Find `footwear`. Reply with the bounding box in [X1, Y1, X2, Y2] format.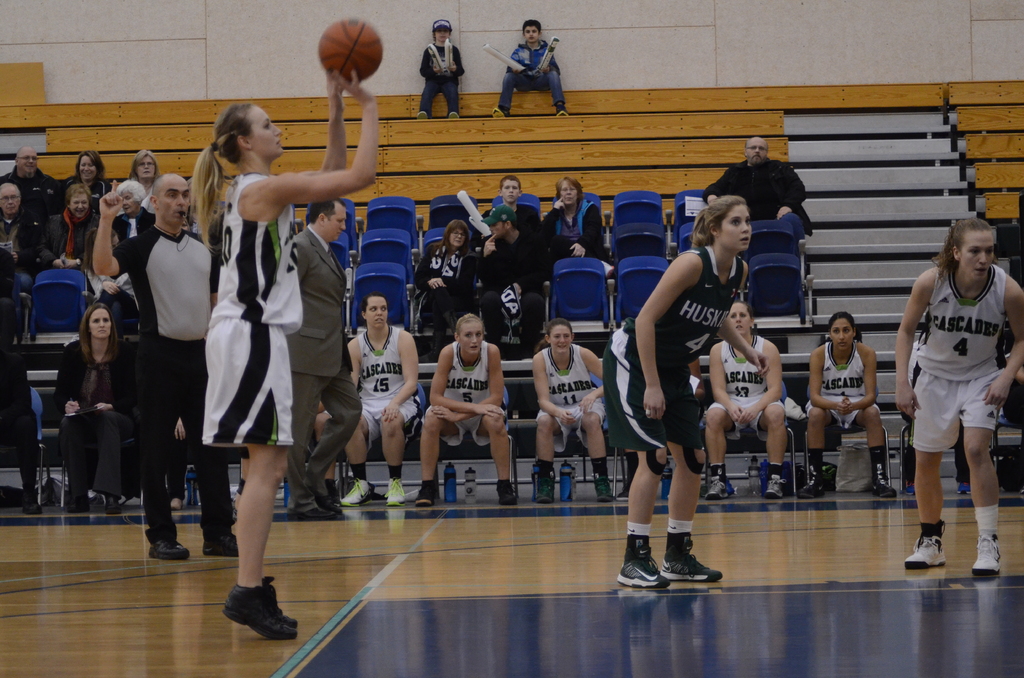
[872, 478, 896, 497].
